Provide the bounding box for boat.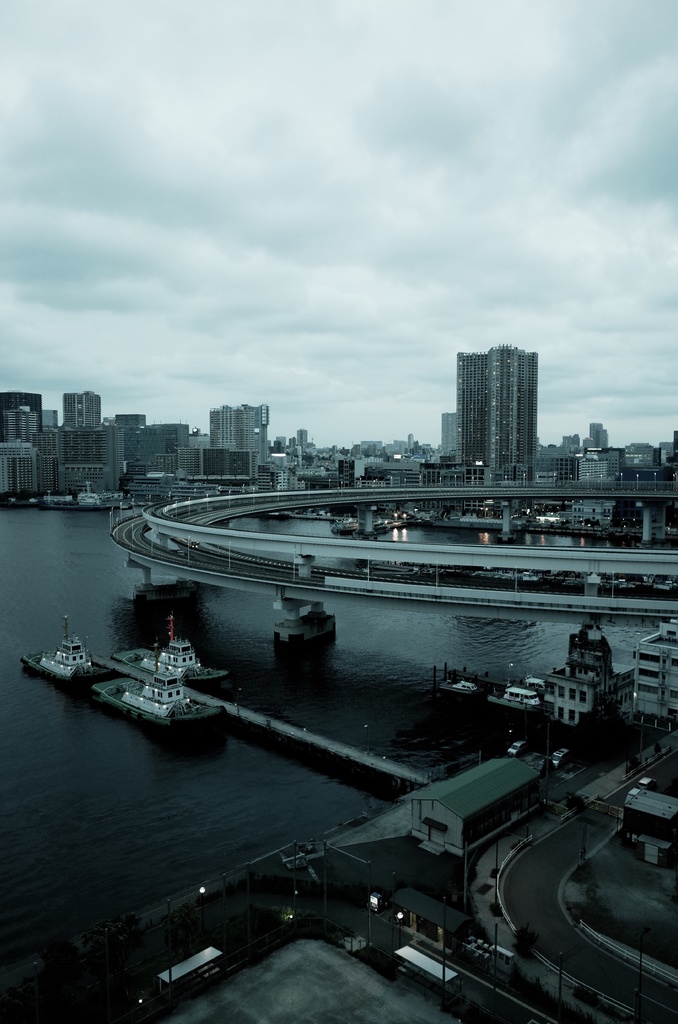
x1=27, y1=616, x2=101, y2=683.
